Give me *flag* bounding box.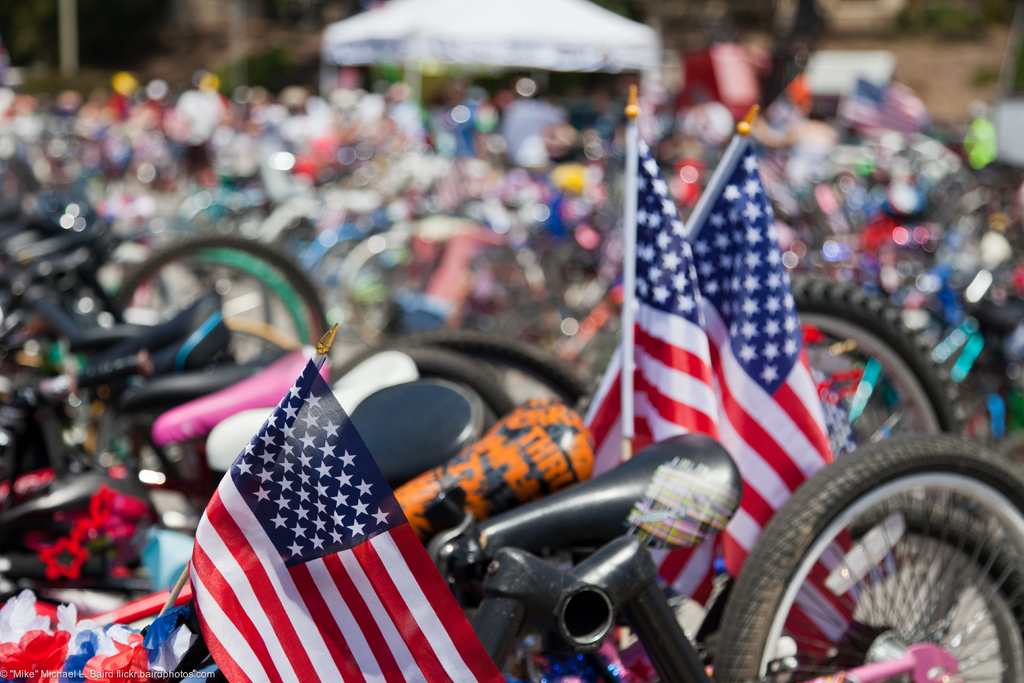
589,138,873,671.
